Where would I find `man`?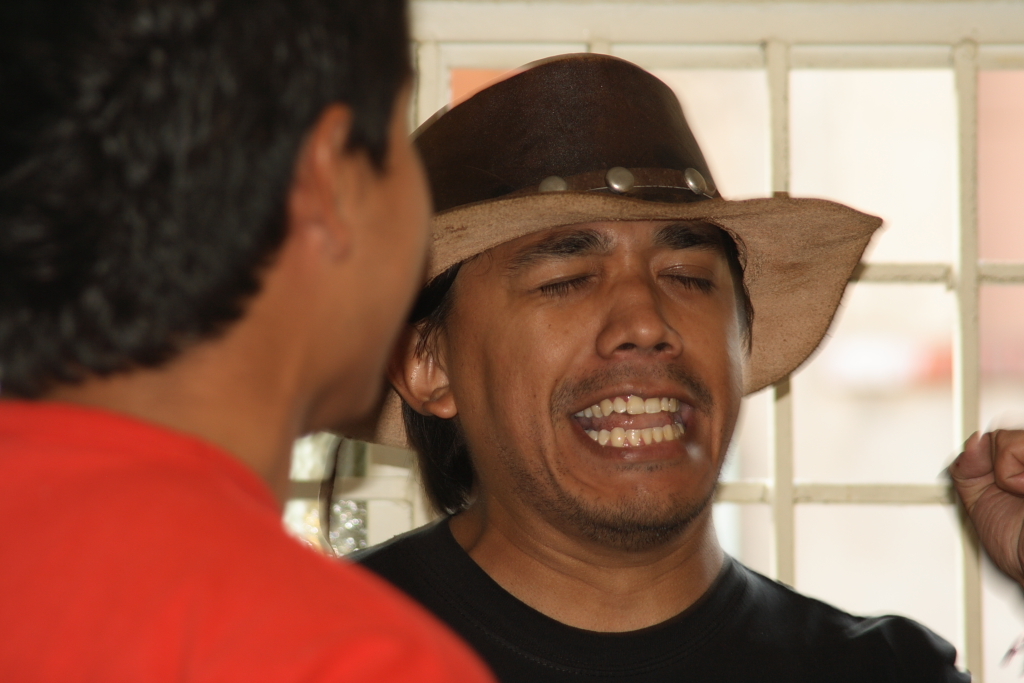
At <box>291,77,976,682</box>.
